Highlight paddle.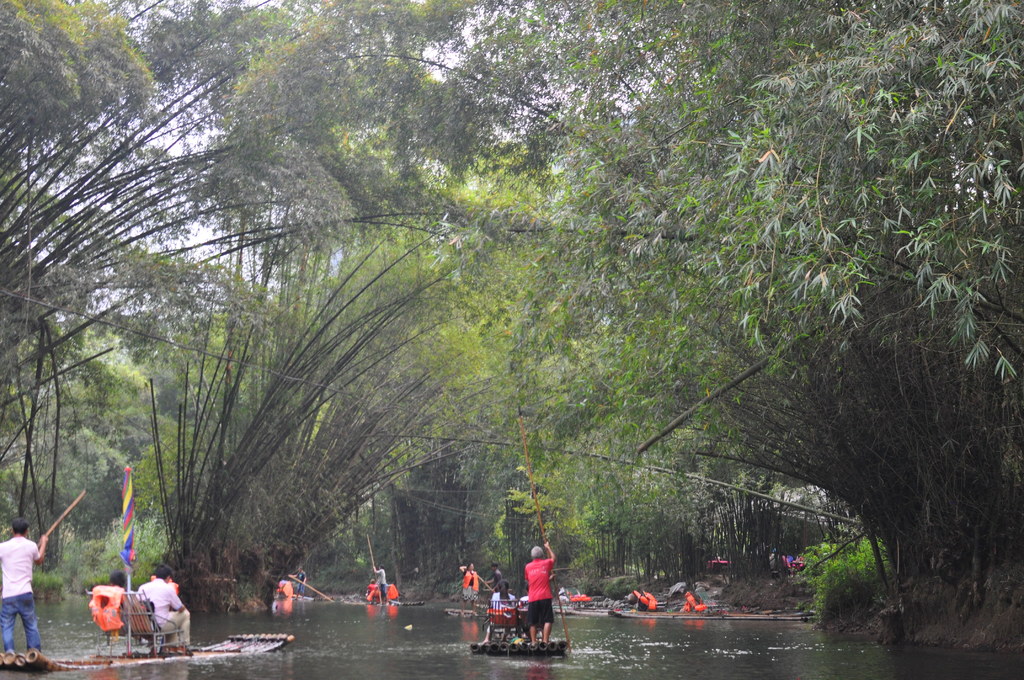
Highlighted region: bbox=[522, 409, 570, 657].
